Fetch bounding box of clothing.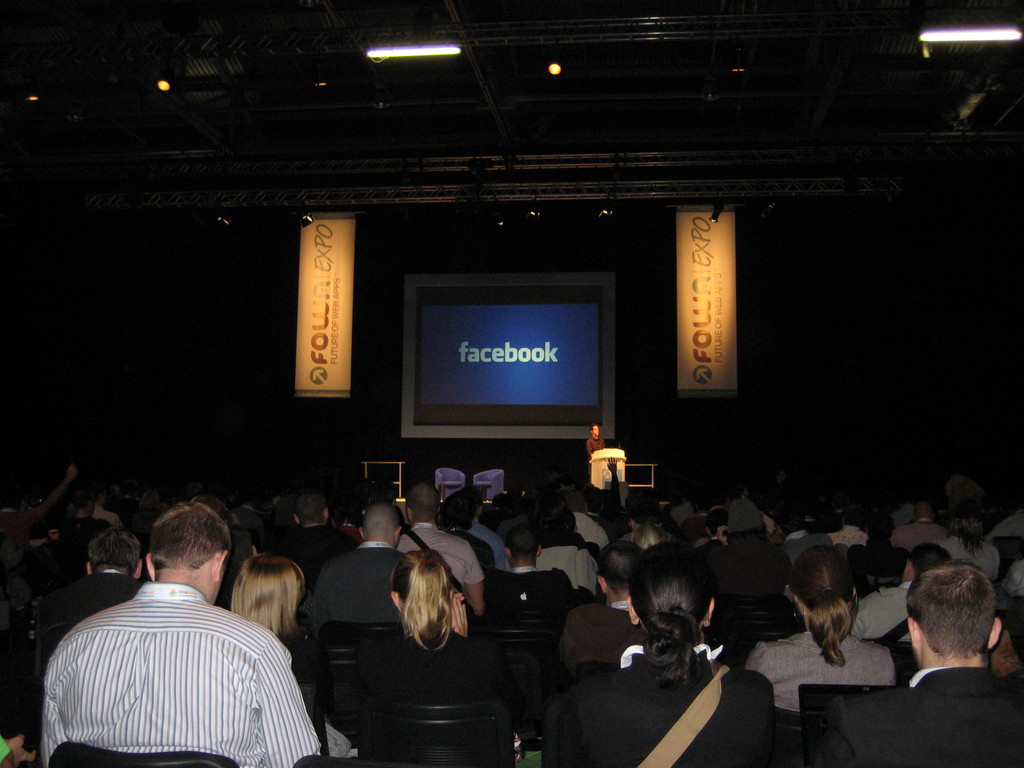
Bbox: {"x1": 559, "y1": 642, "x2": 769, "y2": 764}.
